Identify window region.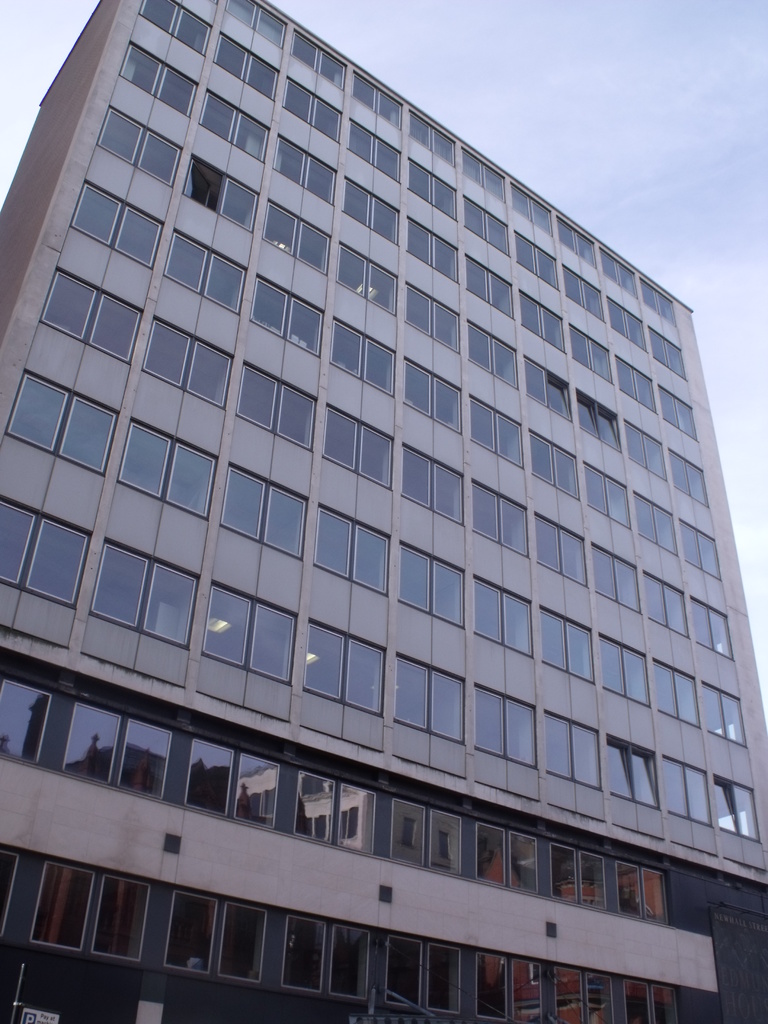
Region: select_region(298, 617, 386, 717).
